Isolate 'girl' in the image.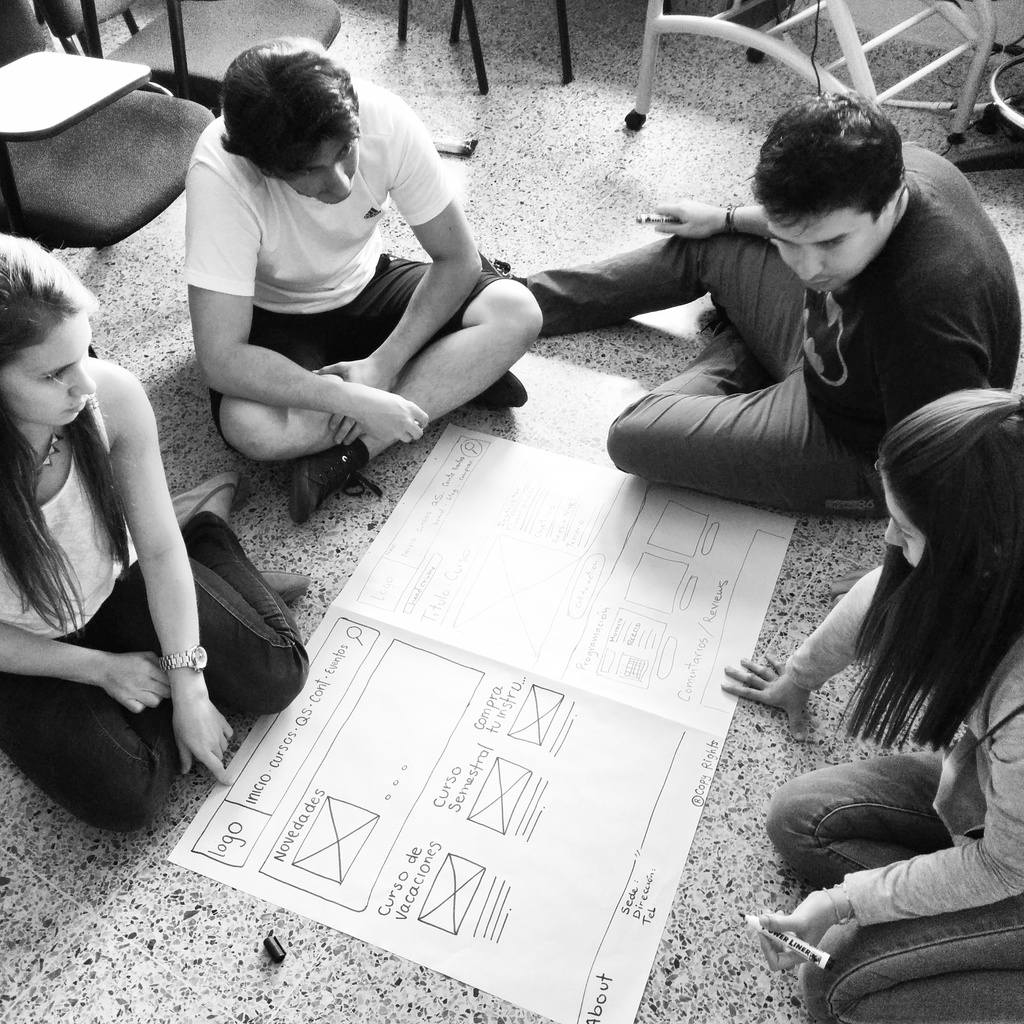
Isolated region: Rect(716, 394, 1023, 1023).
